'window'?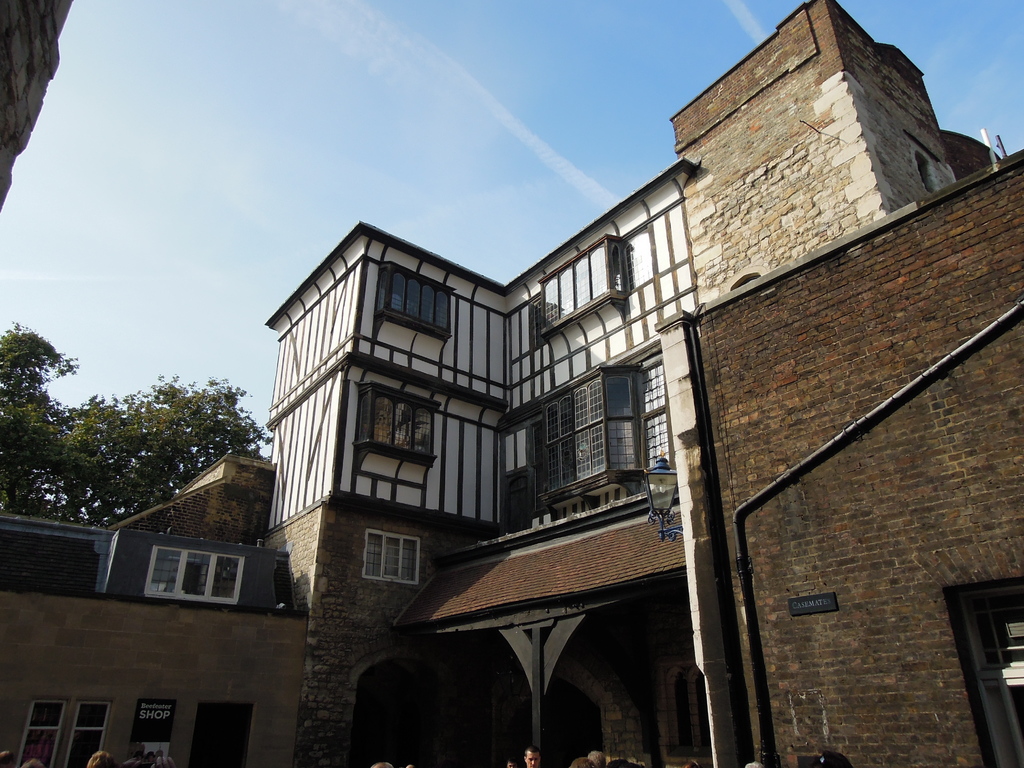
locate(365, 526, 419, 586)
